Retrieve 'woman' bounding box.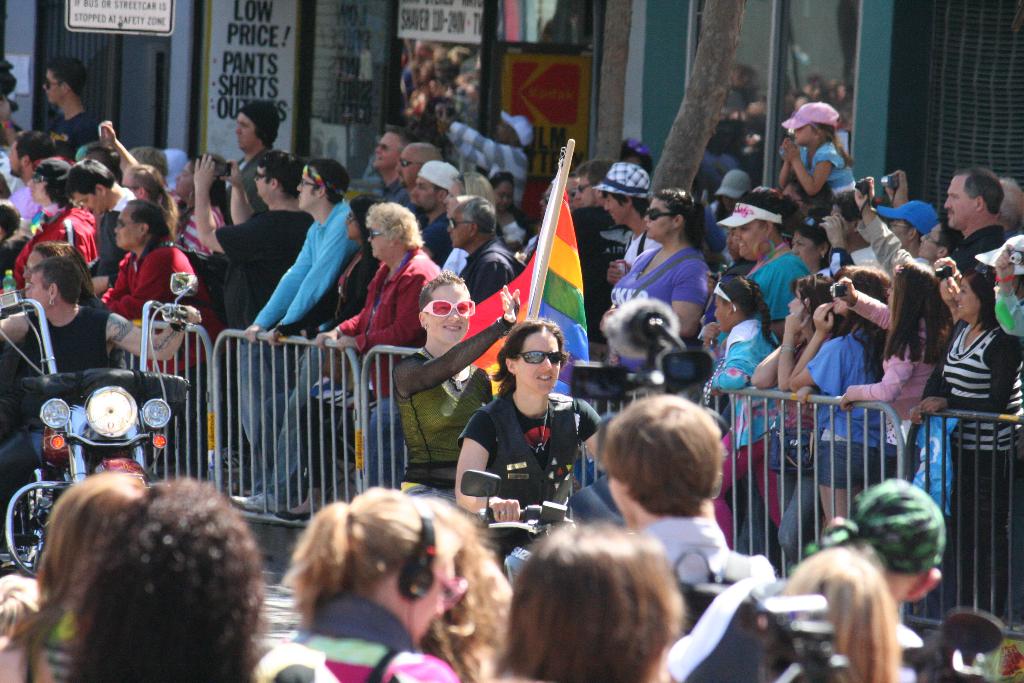
Bounding box: bbox(52, 473, 268, 682).
